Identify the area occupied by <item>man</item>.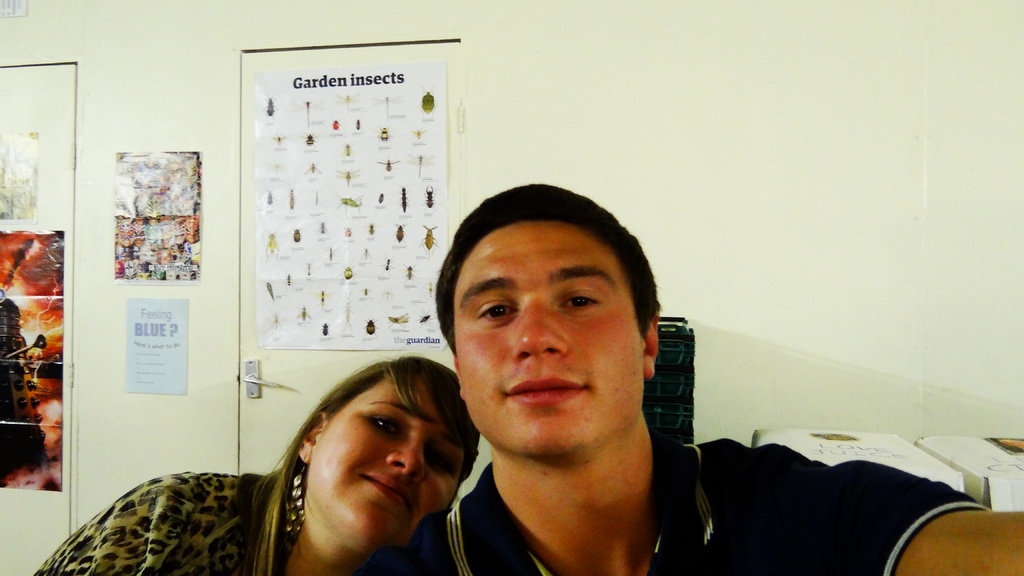
Area: 412,182,1023,575.
